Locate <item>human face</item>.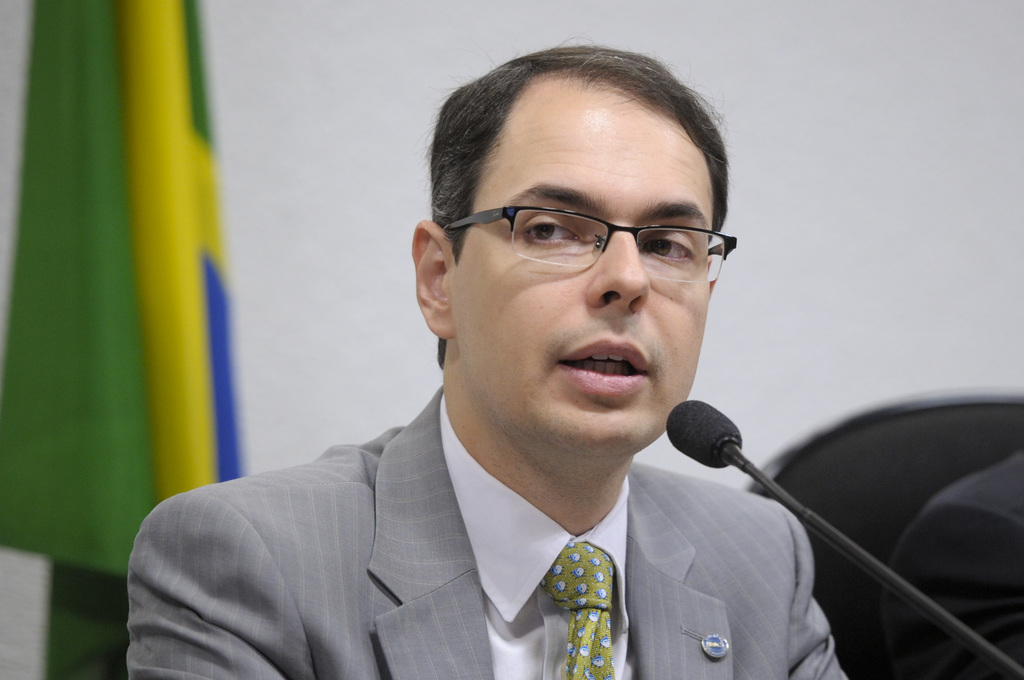
Bounding box: x1=455, y1=90, x2=711, y2=444.
